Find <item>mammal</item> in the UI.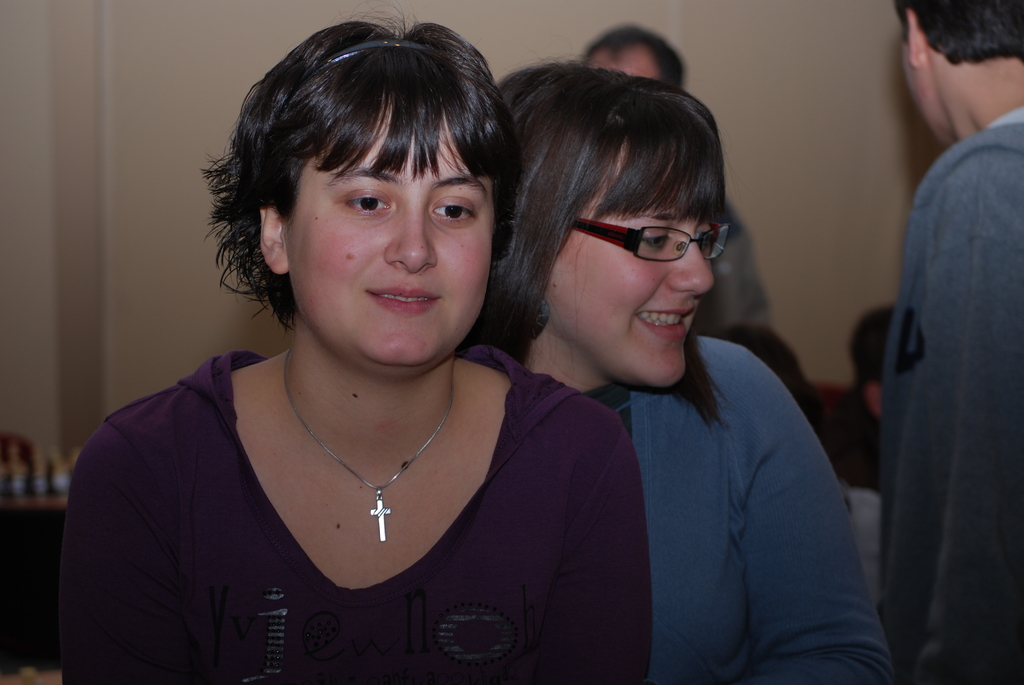
UI element at <box>883,0,1023,684</box>.
